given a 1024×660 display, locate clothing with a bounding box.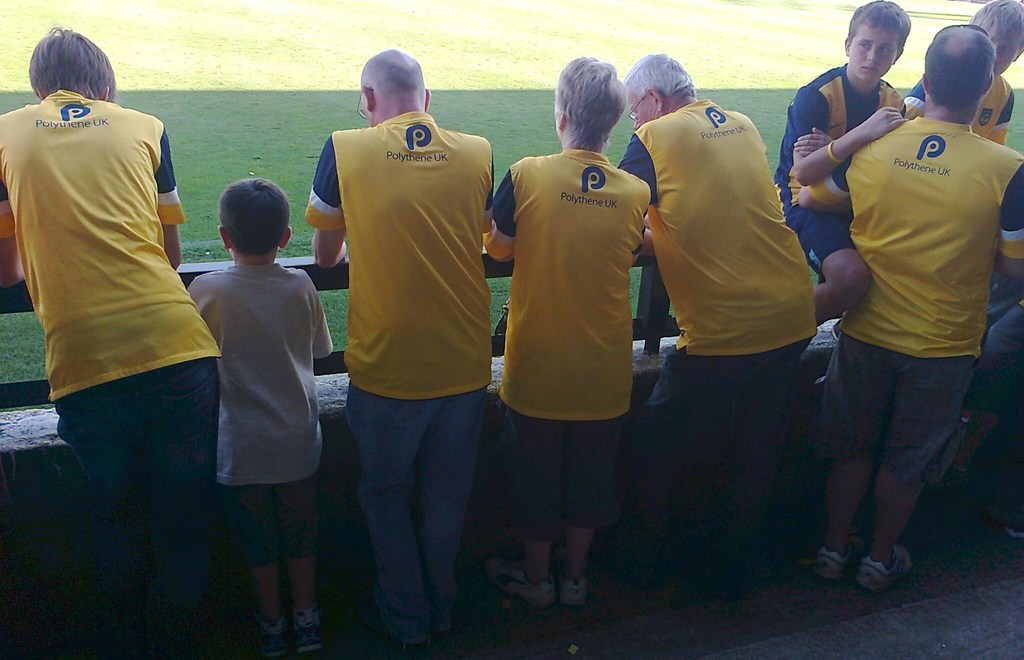
Located: locate(0, 91, 217, 659).
